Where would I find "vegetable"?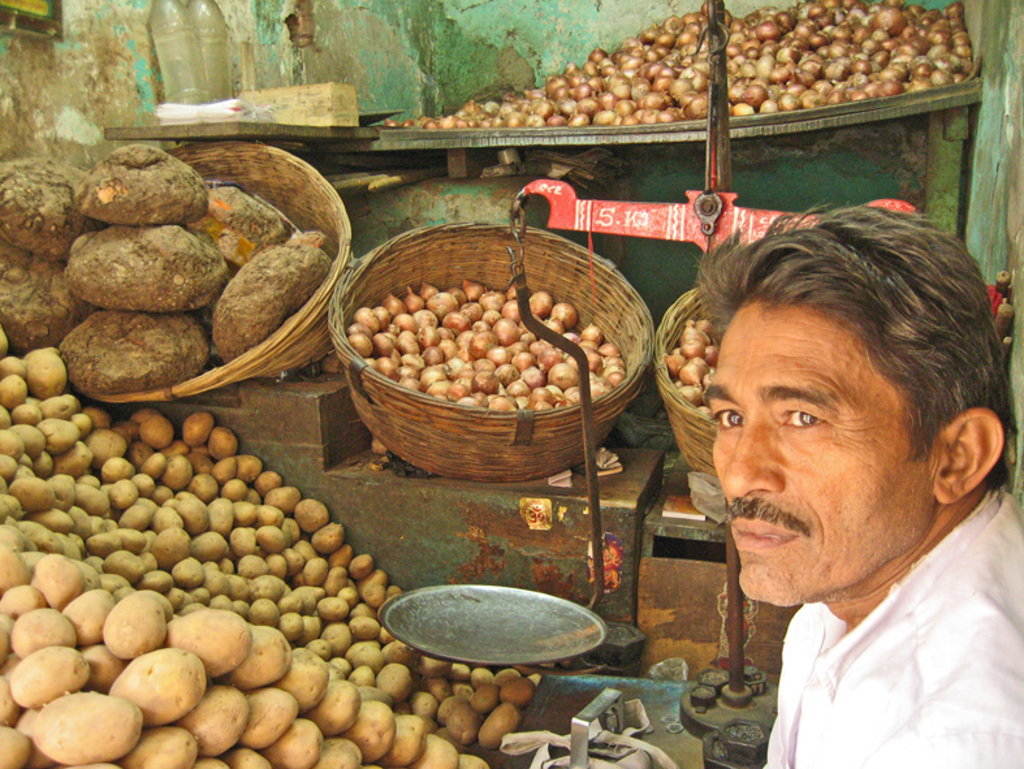
At left=25, top=392, right=44, bottom=403.
